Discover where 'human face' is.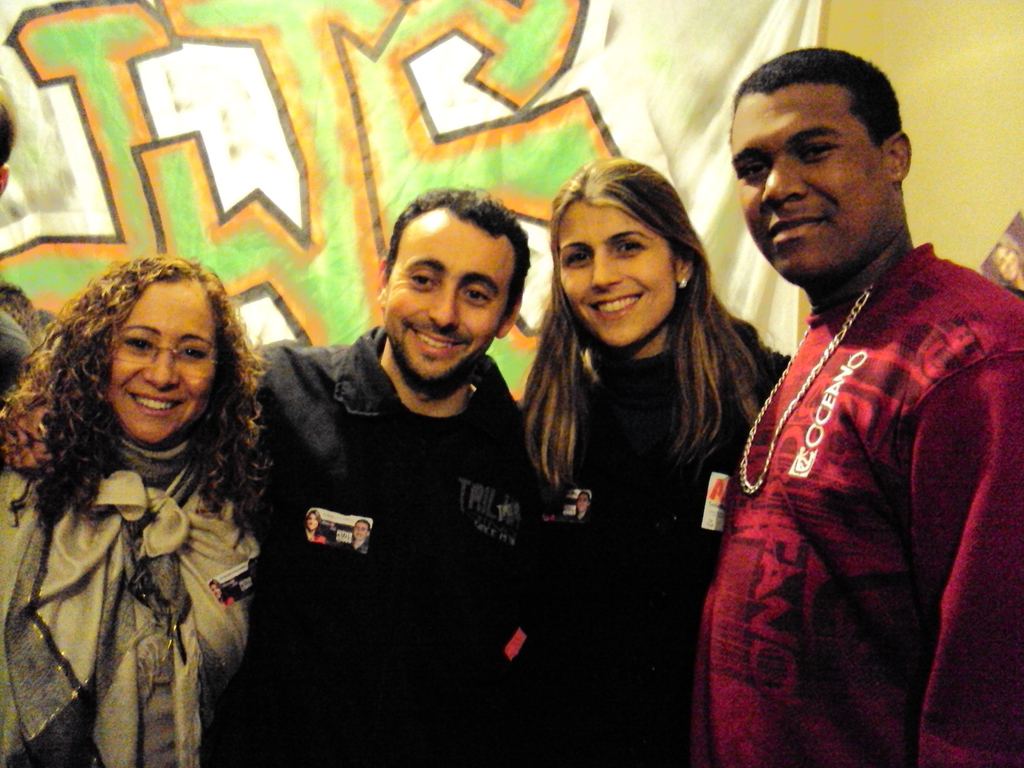
Discovered at 561,201,668,355.
